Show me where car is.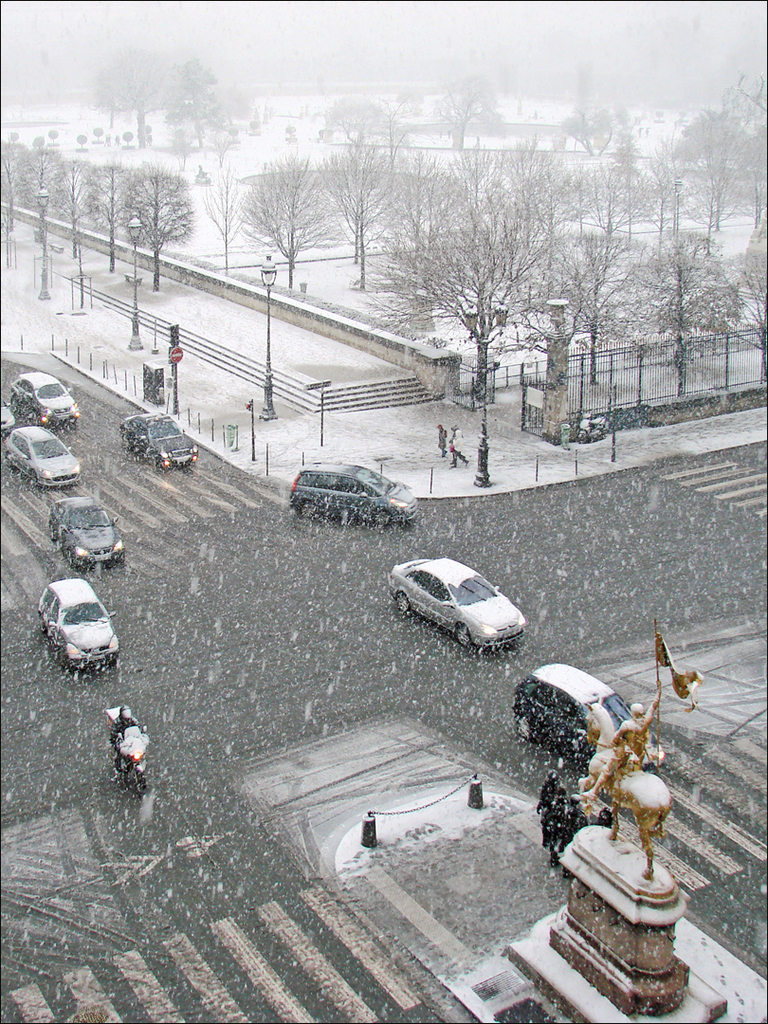
car is at <box>118,416,206,477</box>.
